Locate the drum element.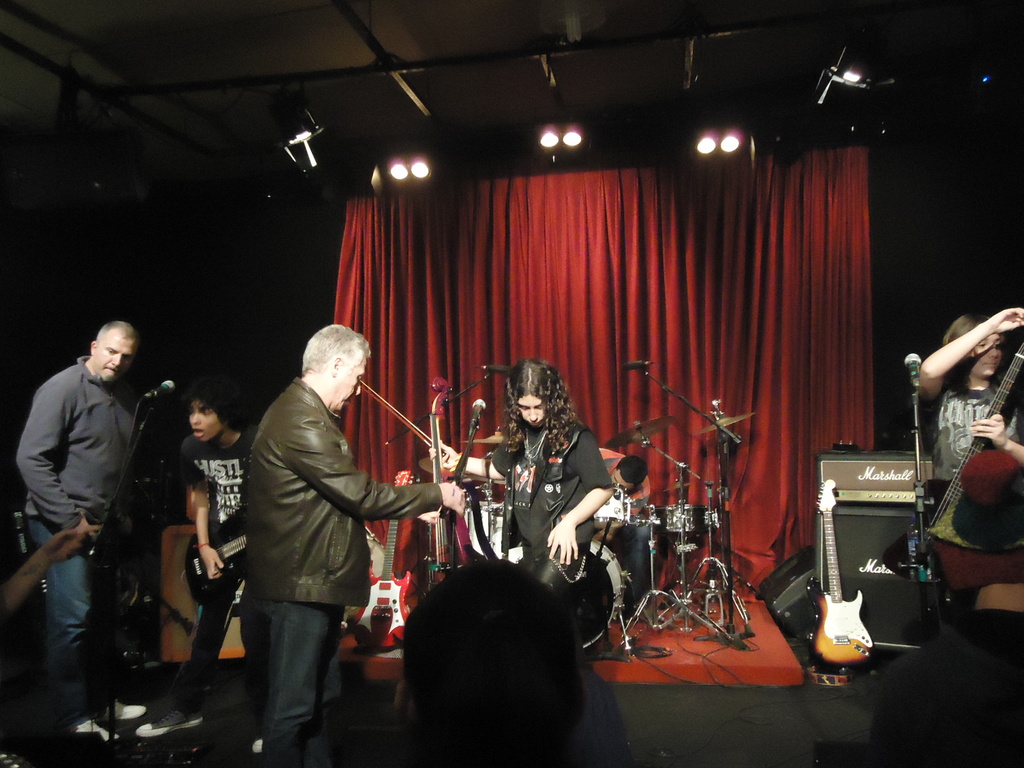
Element bbox: [x1=594, y1=482, x2=628, y2=528].
